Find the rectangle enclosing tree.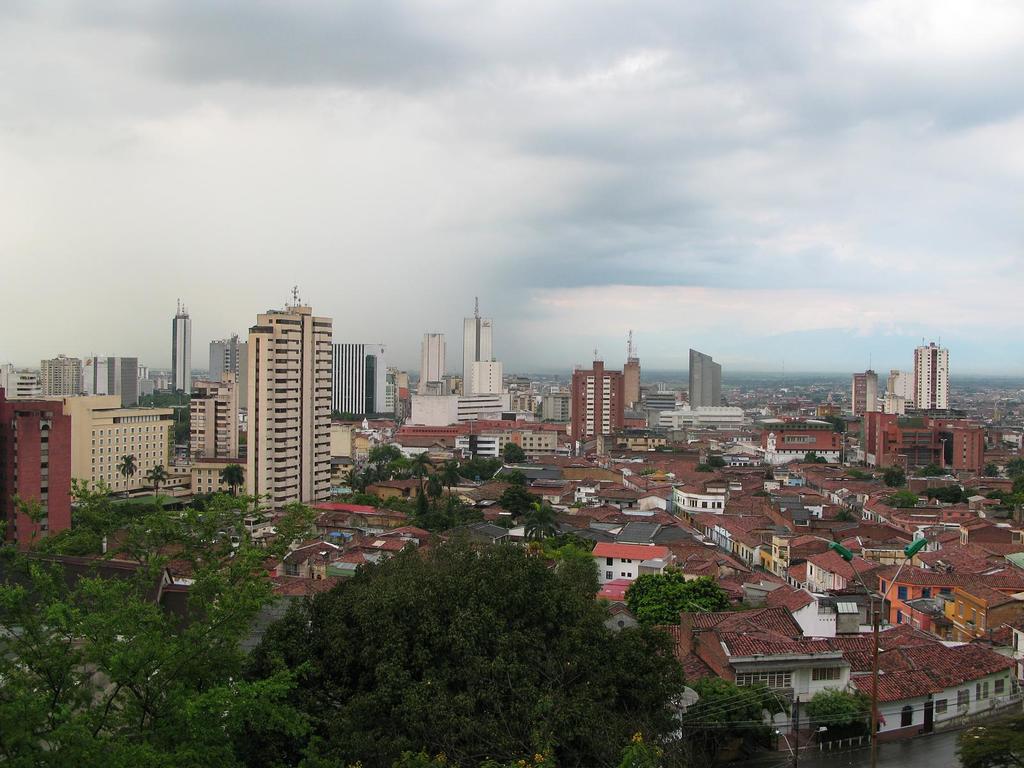
box=[687, 677, 794, 767].
